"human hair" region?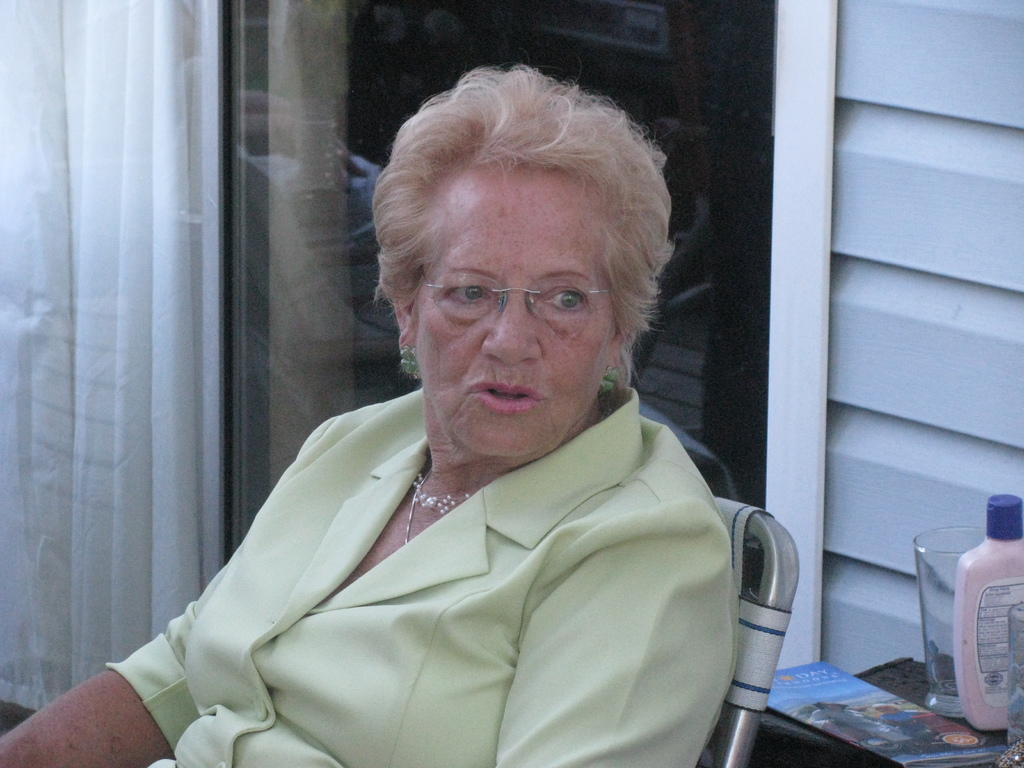
box=[386, 79, 661, 380]
